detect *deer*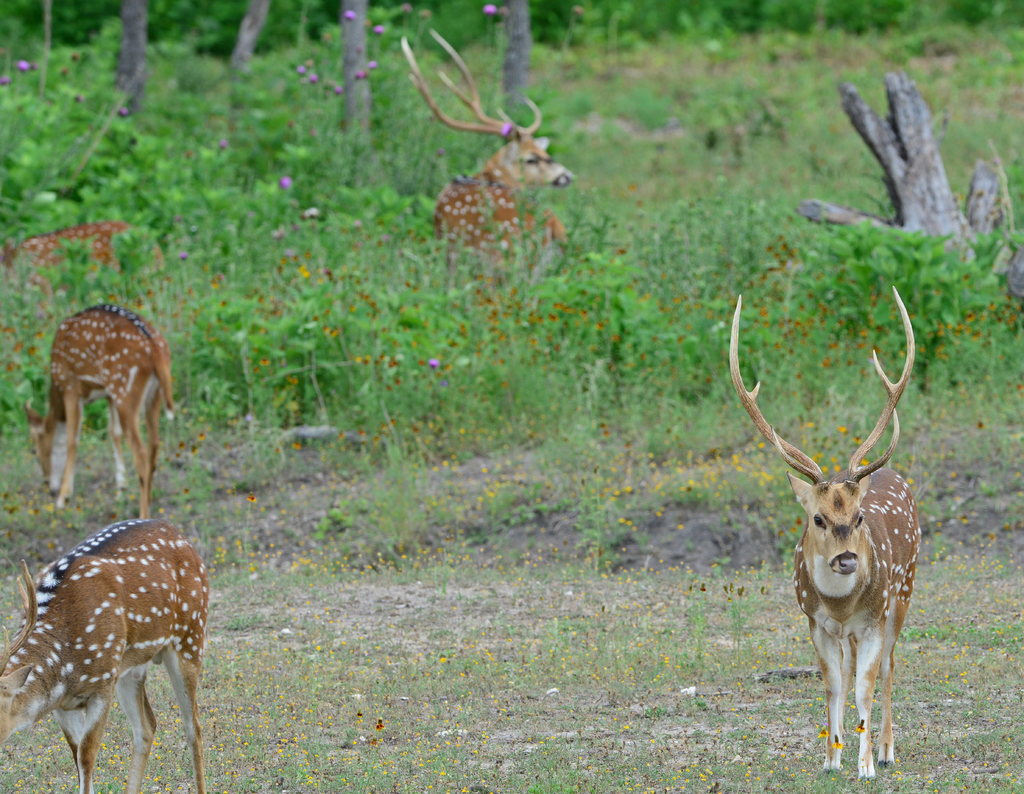
pyautogui.locateOnScreen(399, 32, 572, 274)
